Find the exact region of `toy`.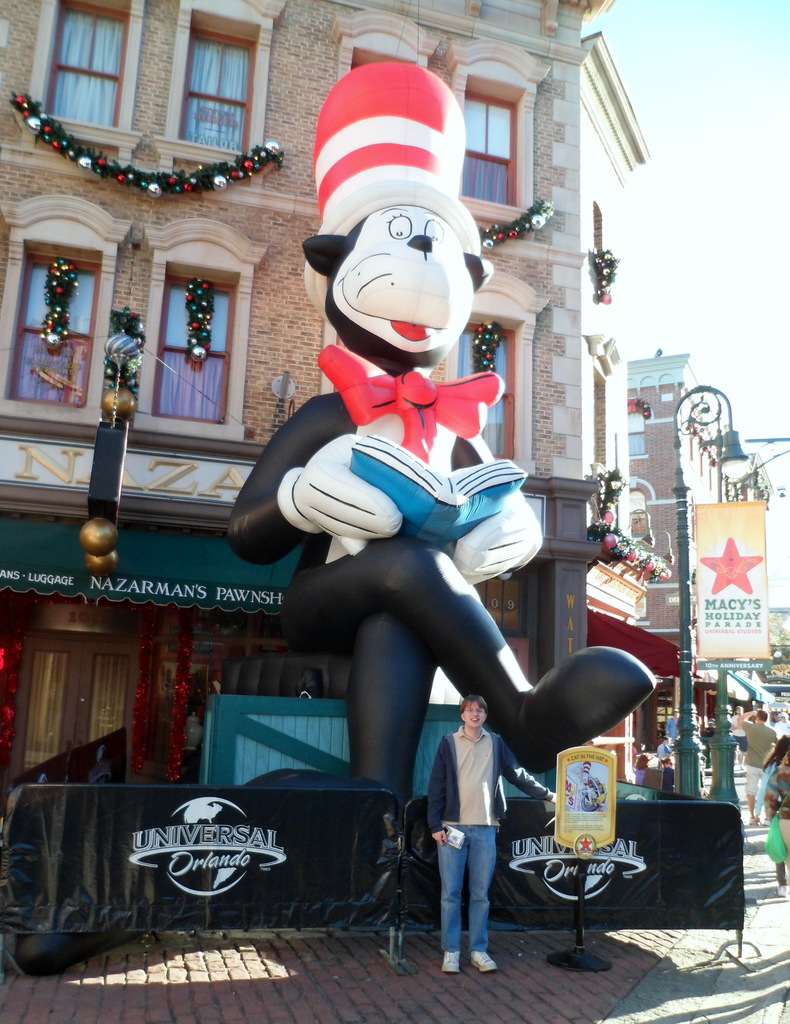
Exact region: l=234, t=66, r=661, b=803.
